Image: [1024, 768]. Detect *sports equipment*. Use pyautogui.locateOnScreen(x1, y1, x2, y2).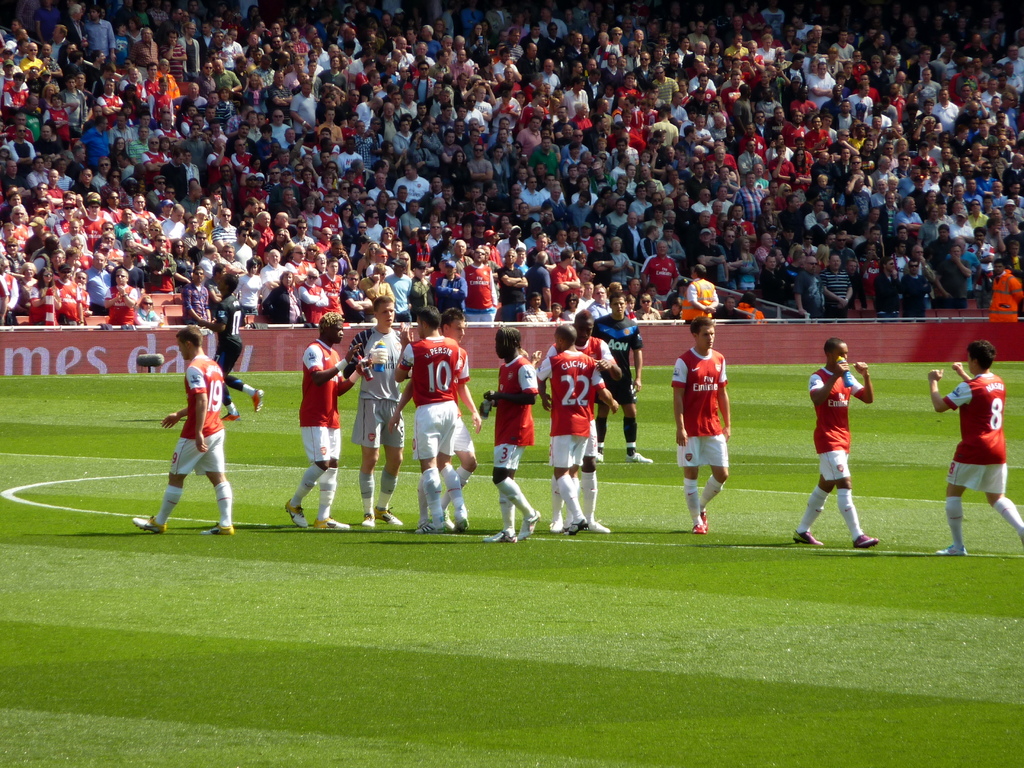
pyautogui.locateOnScreen(356, 509, 372, 528).
